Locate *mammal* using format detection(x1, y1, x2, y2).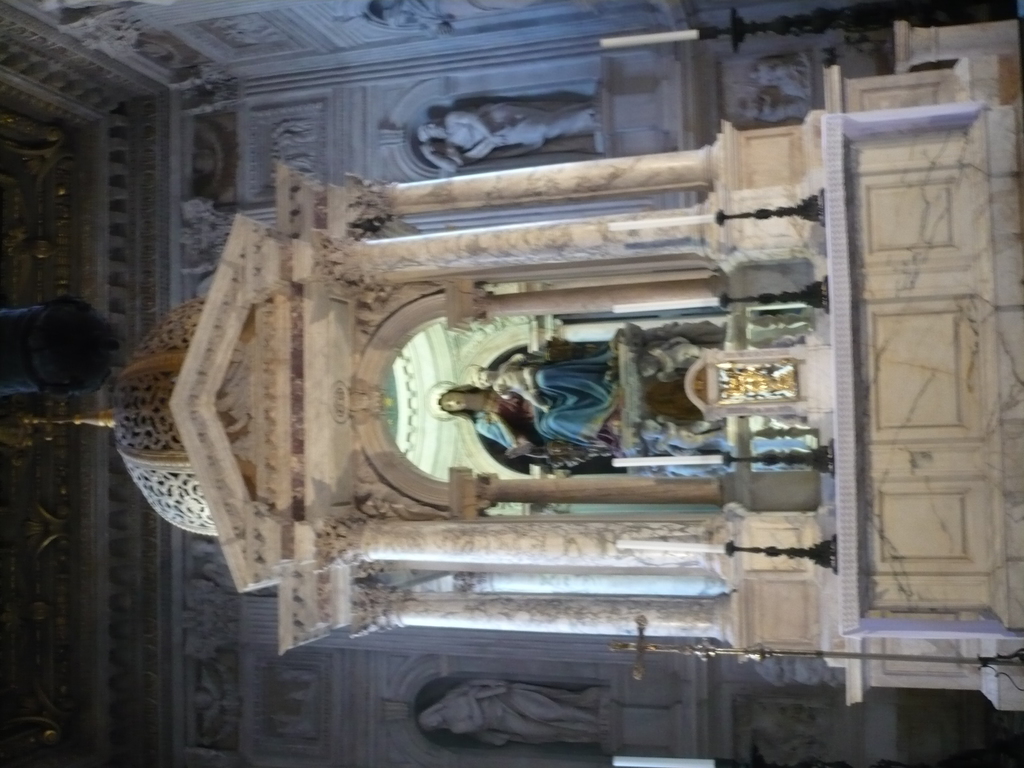
detection(748, 101, 816, 127).
